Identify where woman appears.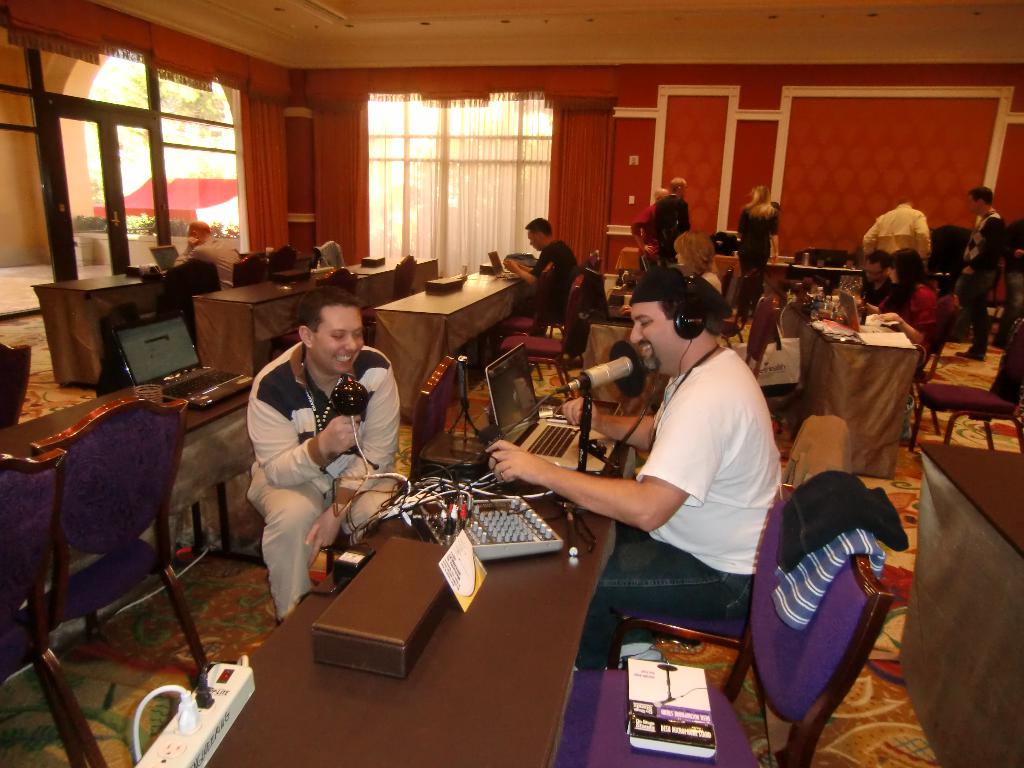
Appears at bbox=[856, 248, 937, 367].
